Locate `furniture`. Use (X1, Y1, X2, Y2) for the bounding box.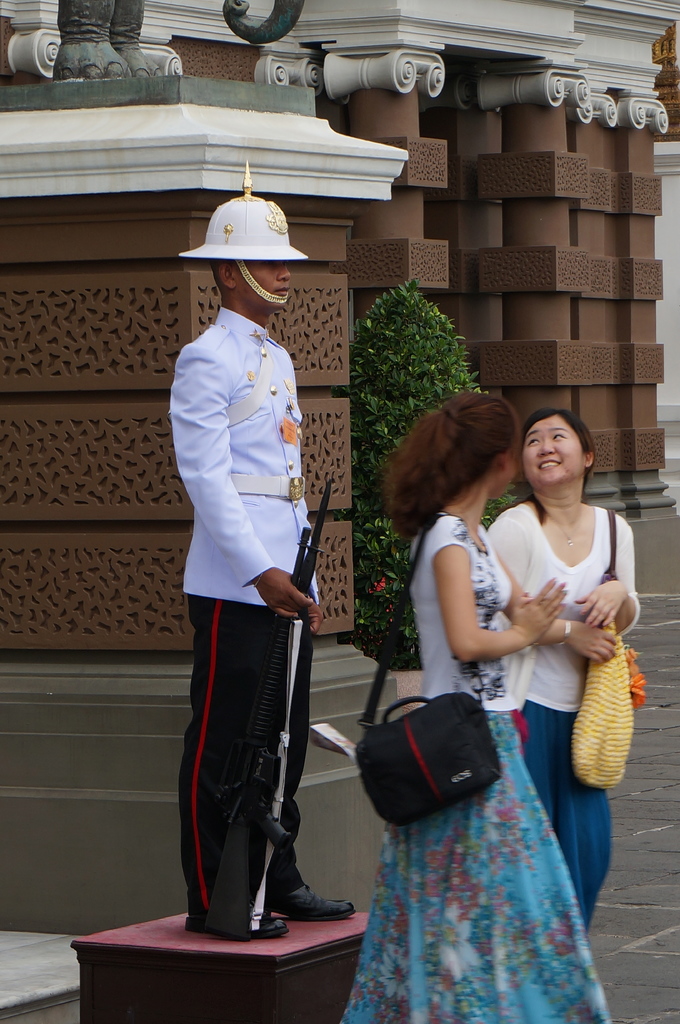
(68, 915, 367, 1023).
